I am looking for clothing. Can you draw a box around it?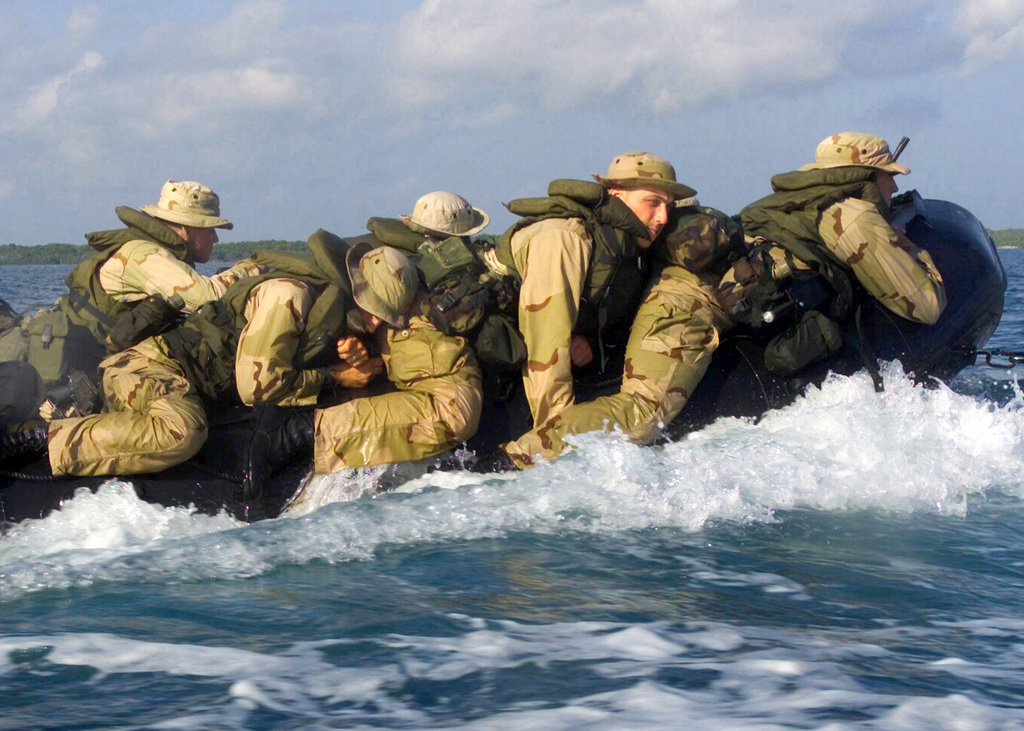
Sure, the bounding box is locate(26, 215, 296, 483).
